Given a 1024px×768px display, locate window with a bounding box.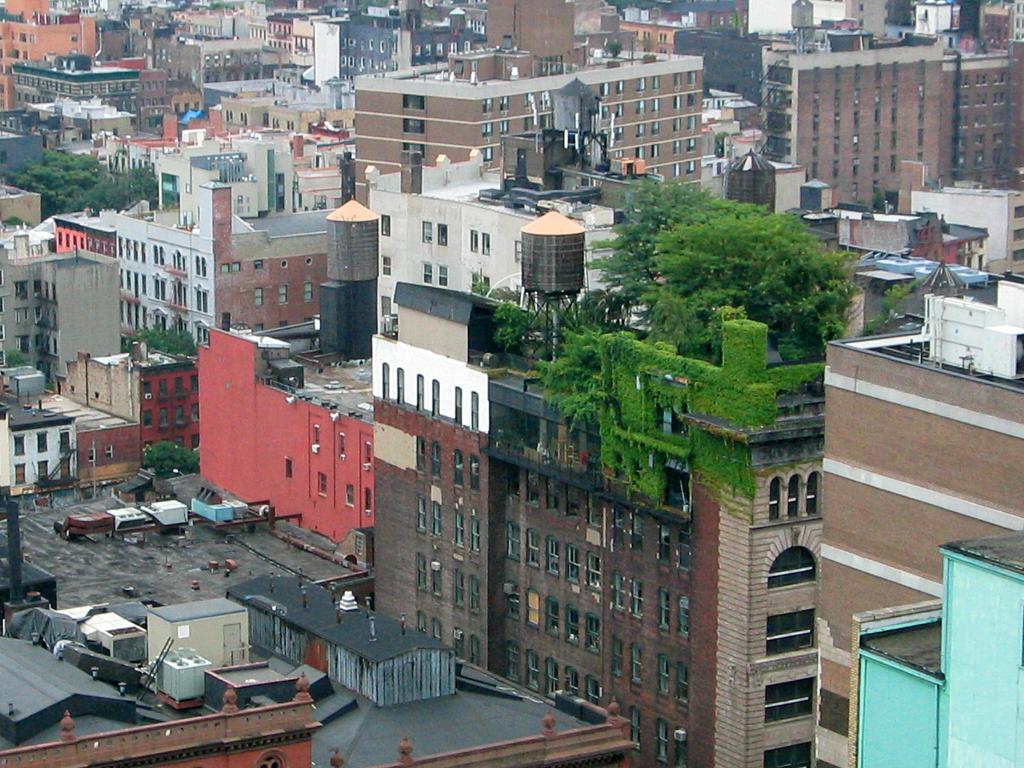
Located: [363,490,372,515].
